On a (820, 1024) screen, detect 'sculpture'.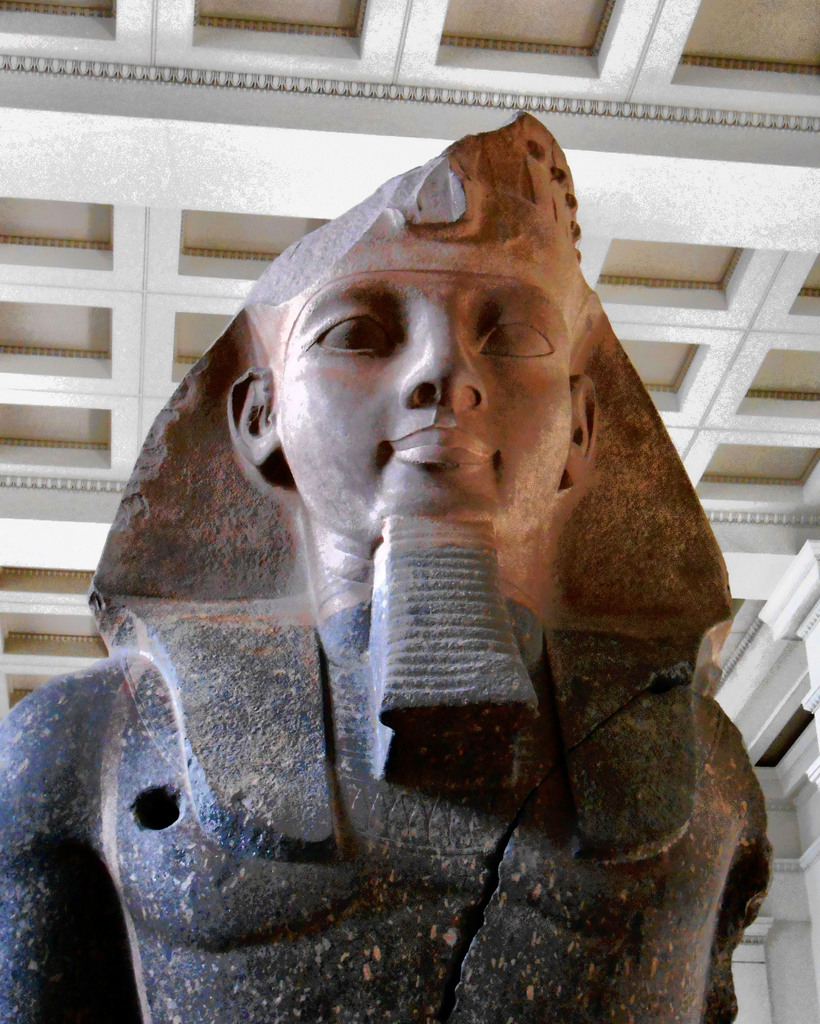
locate(90, 108, 778, 1017).
